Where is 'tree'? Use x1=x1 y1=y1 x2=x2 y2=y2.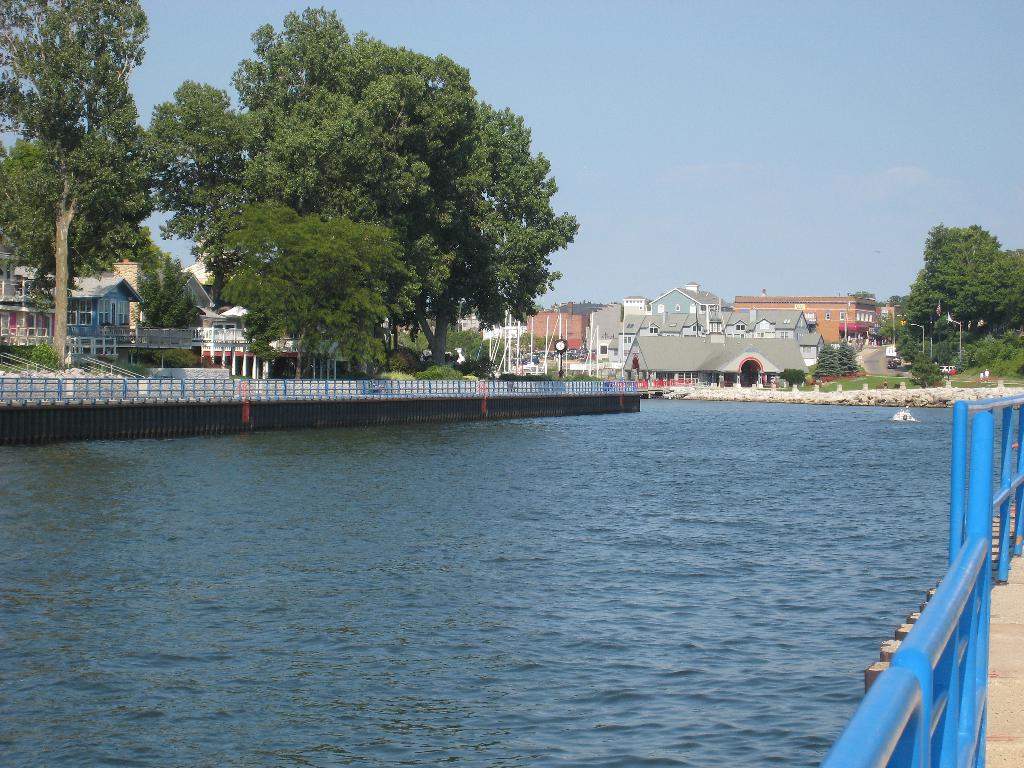
x1=149 y1=228 x2=190 y2=327.
